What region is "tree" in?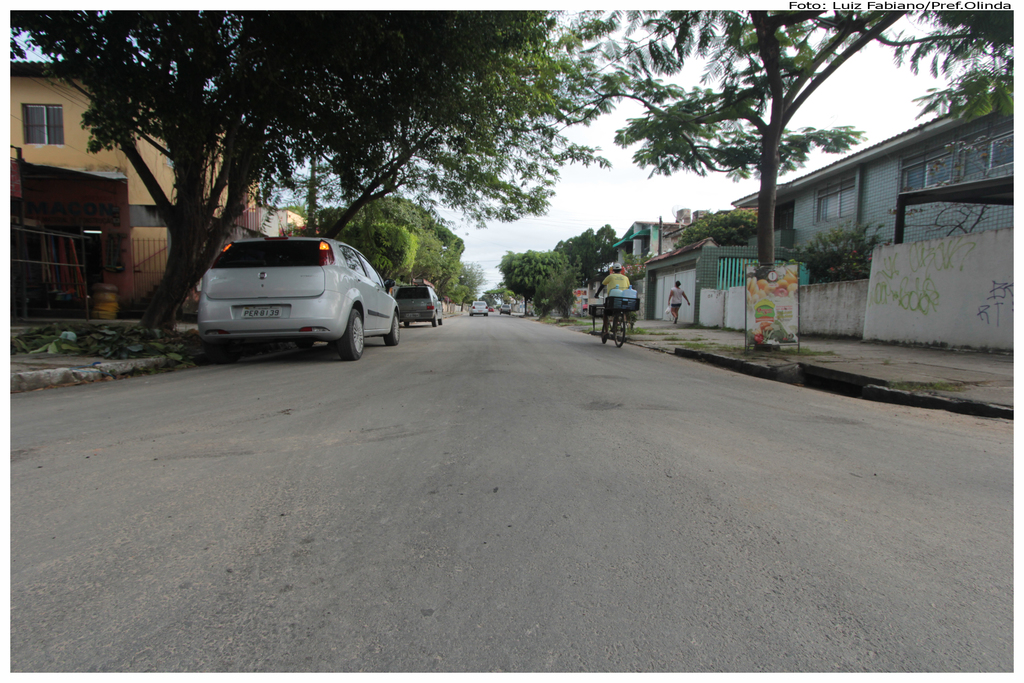
<region>670, 207, 760, 243</region>.
